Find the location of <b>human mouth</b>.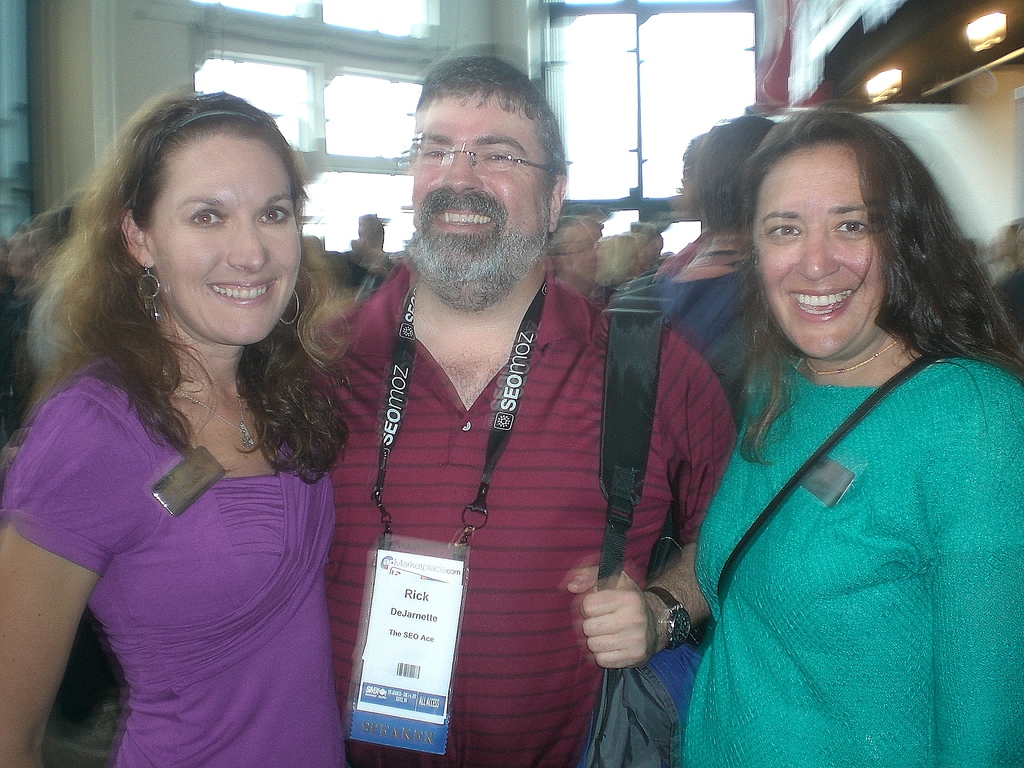
Location: box(207, 273, 283, 315).
